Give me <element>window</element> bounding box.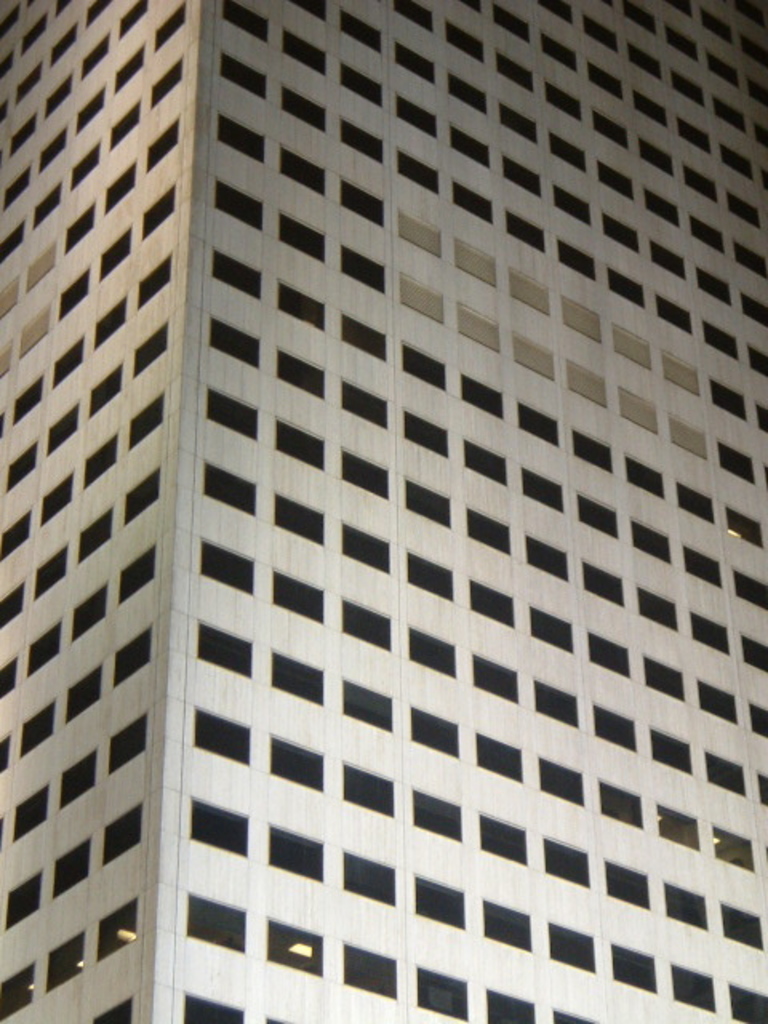
crop(42, 72, 72, 130).
